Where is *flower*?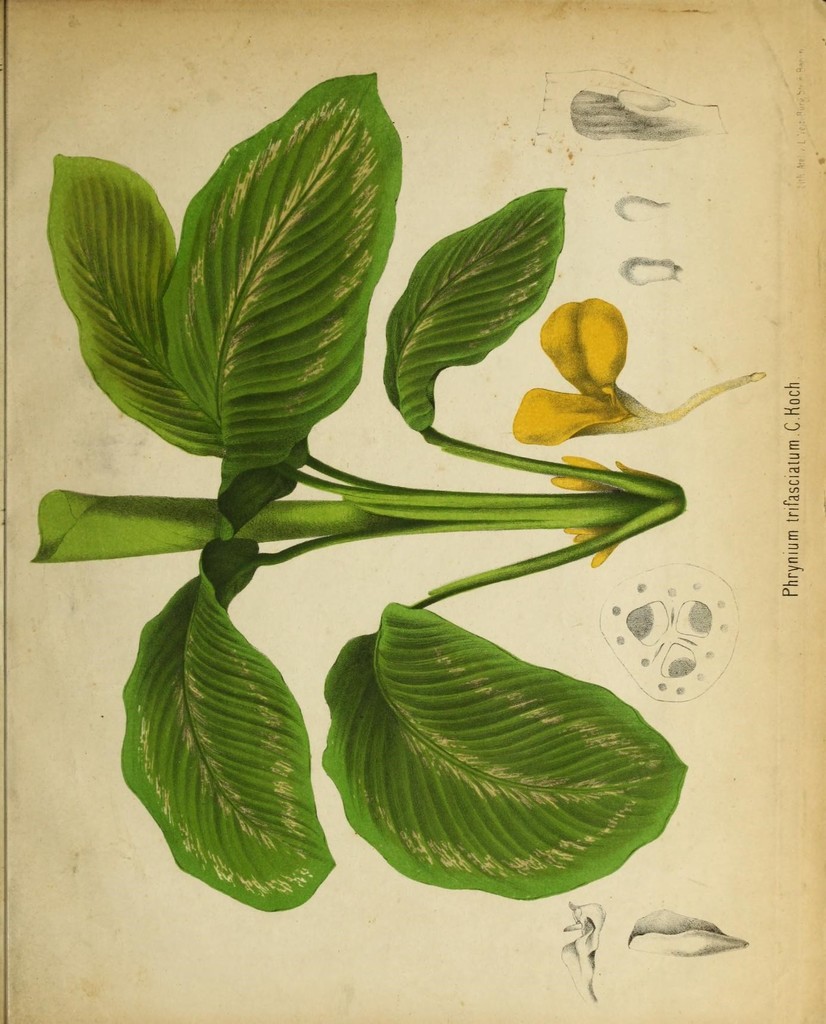
region(507, 292, 765, 454).
